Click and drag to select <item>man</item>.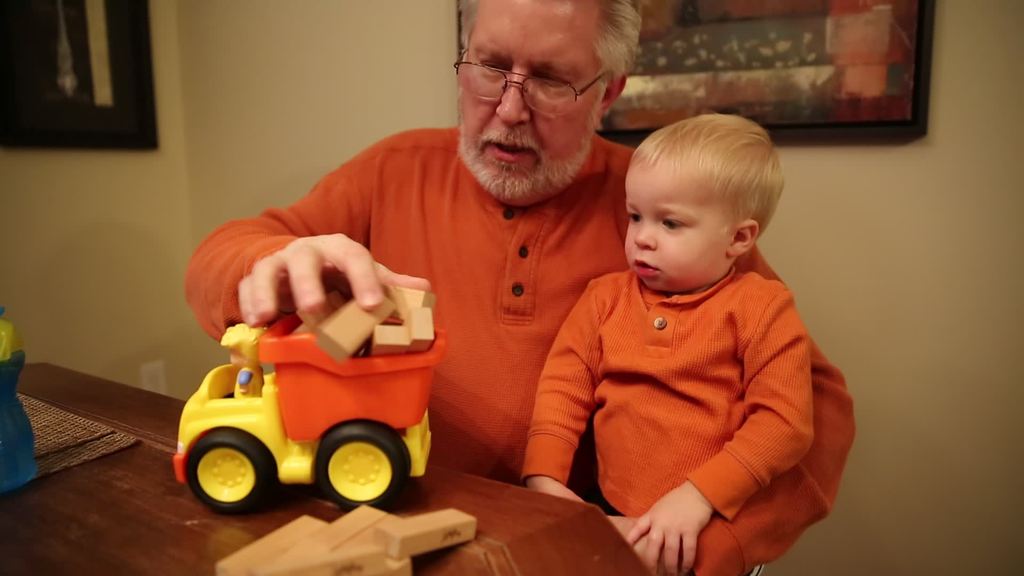
Selection: (x1=181, y1=0, x2=851, y2=575).
